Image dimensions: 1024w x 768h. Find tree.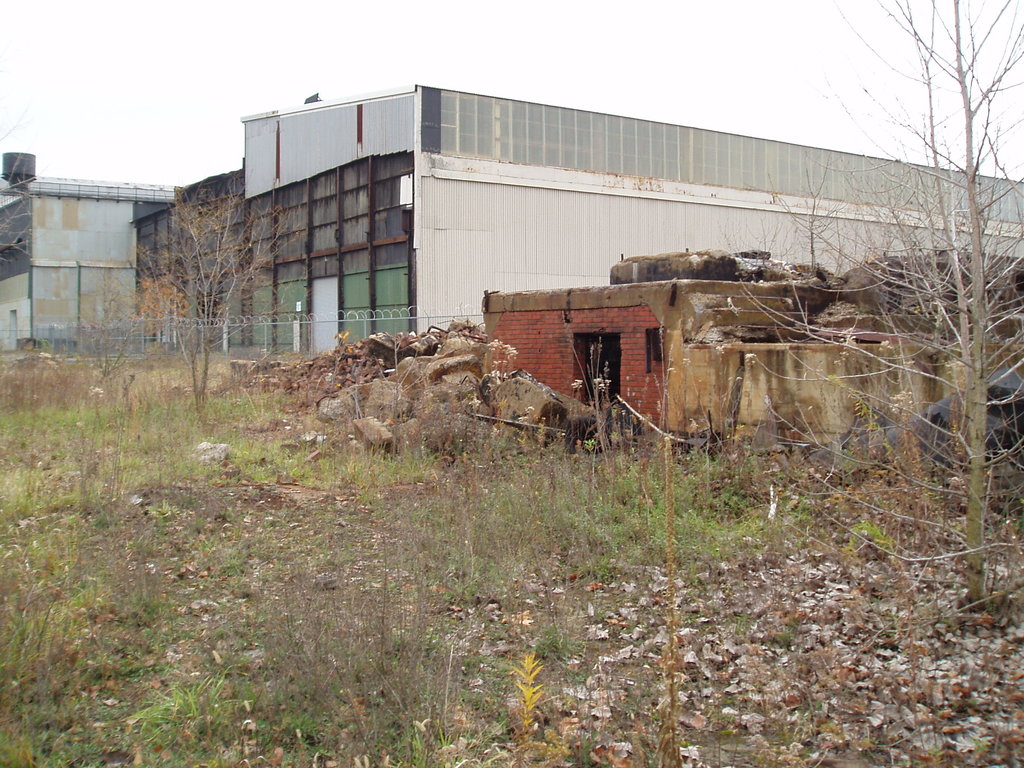
box(771, 166, 858, 271).
